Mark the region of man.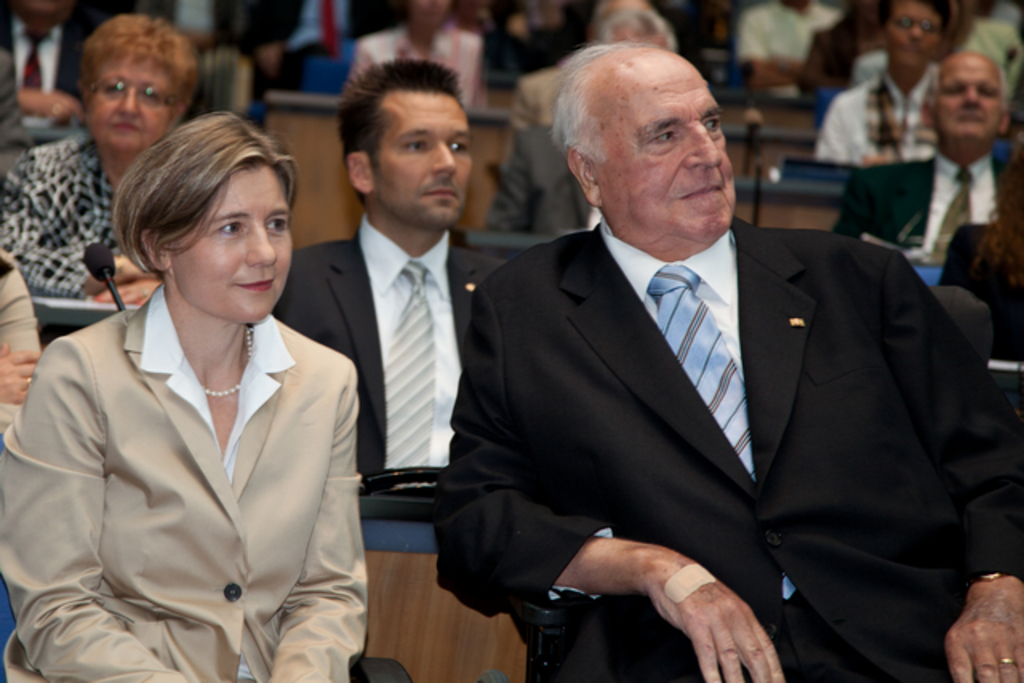
Region: box(243, 0, 379, 78).
